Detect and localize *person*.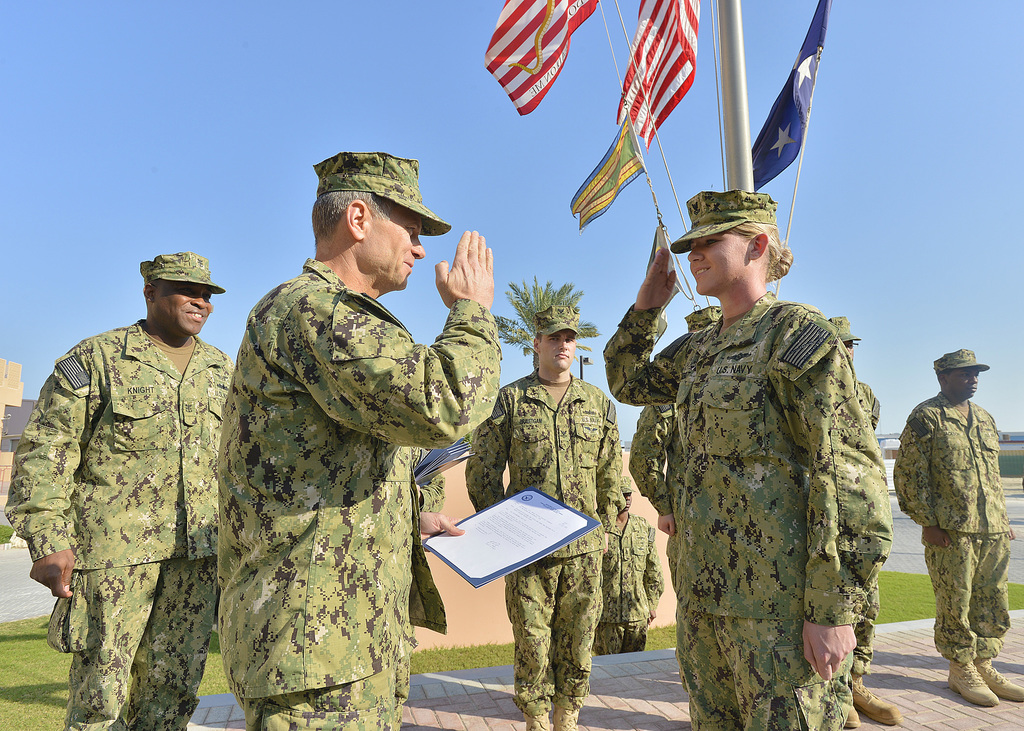
Localized at BBox(625, 305, 723, 568).
